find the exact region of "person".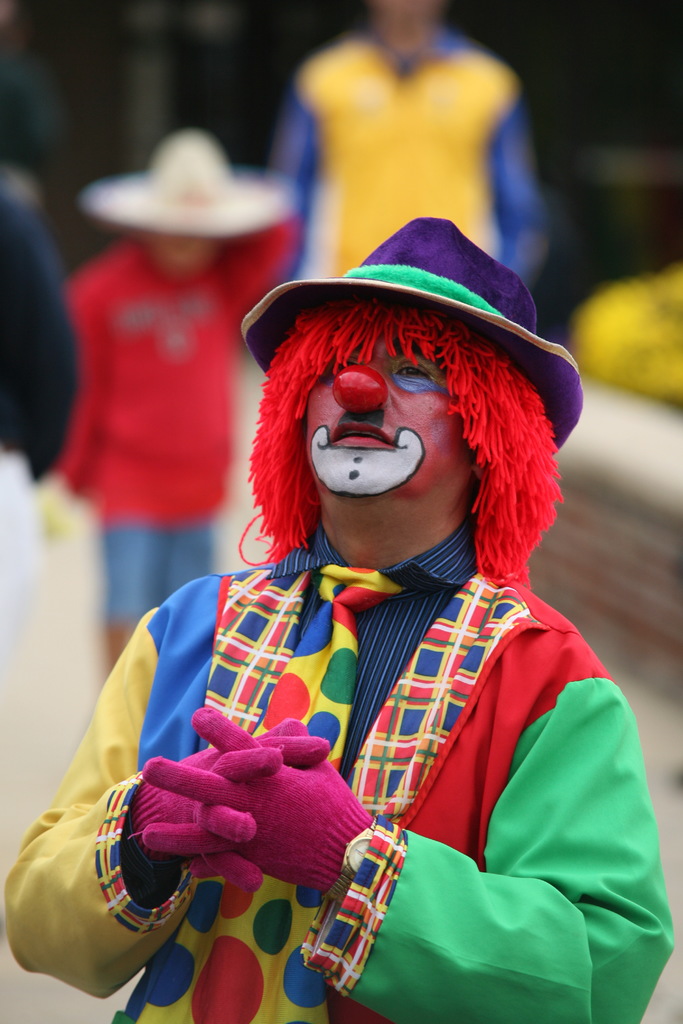
Exact region: box=[91, 223, 651, 1011].
